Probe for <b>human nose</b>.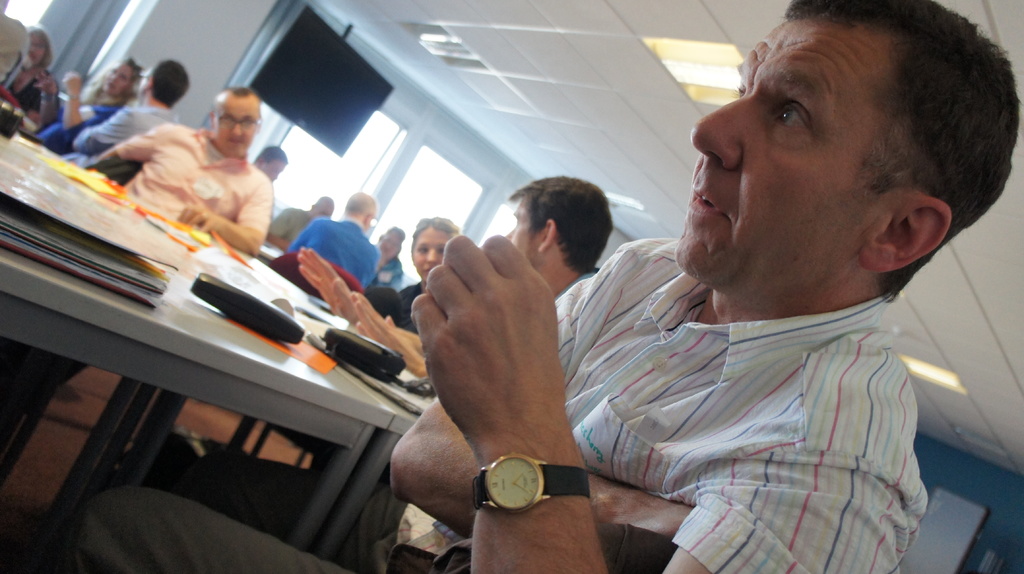
Probe result: <box>687,98,749,164</box>.
